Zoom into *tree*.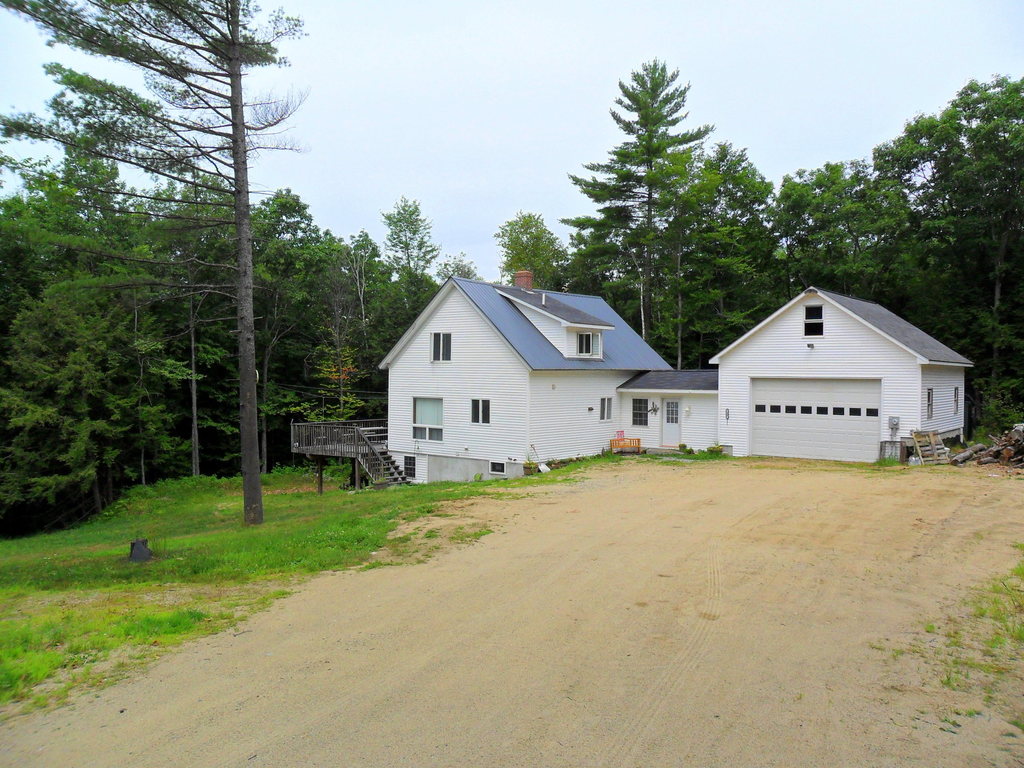
Zoom target: left=434, top=249, right=488, bottom=284.
